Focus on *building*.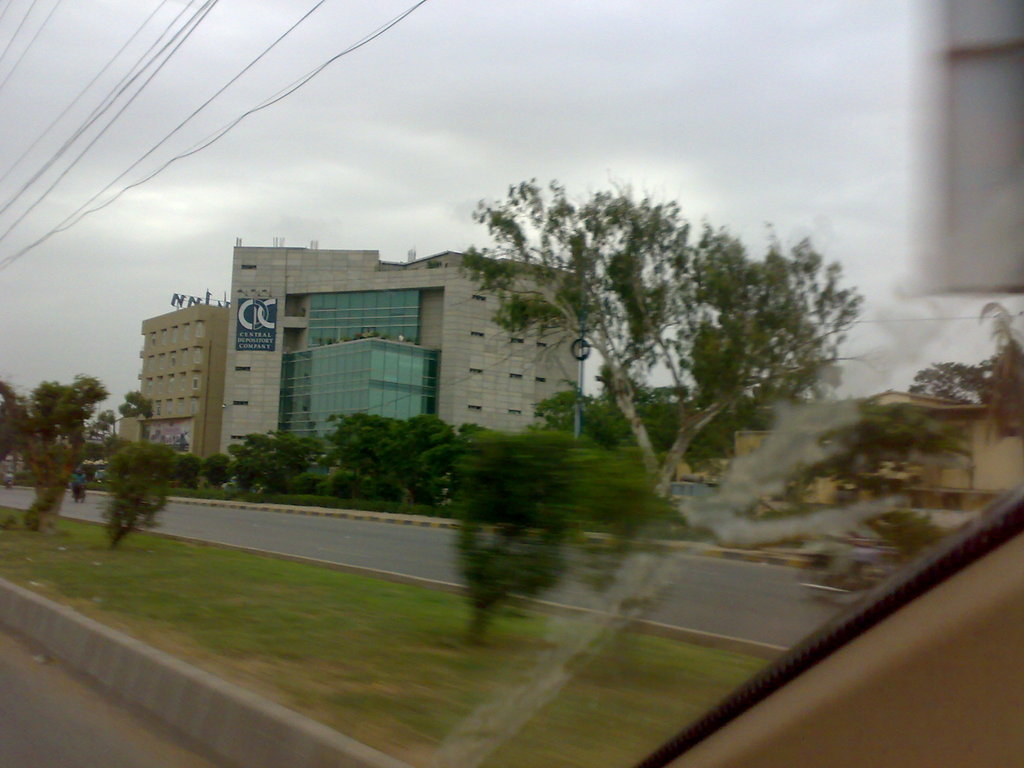
Focused at pyautogui.locateOnScreen(716, 380, 1023, 515).
